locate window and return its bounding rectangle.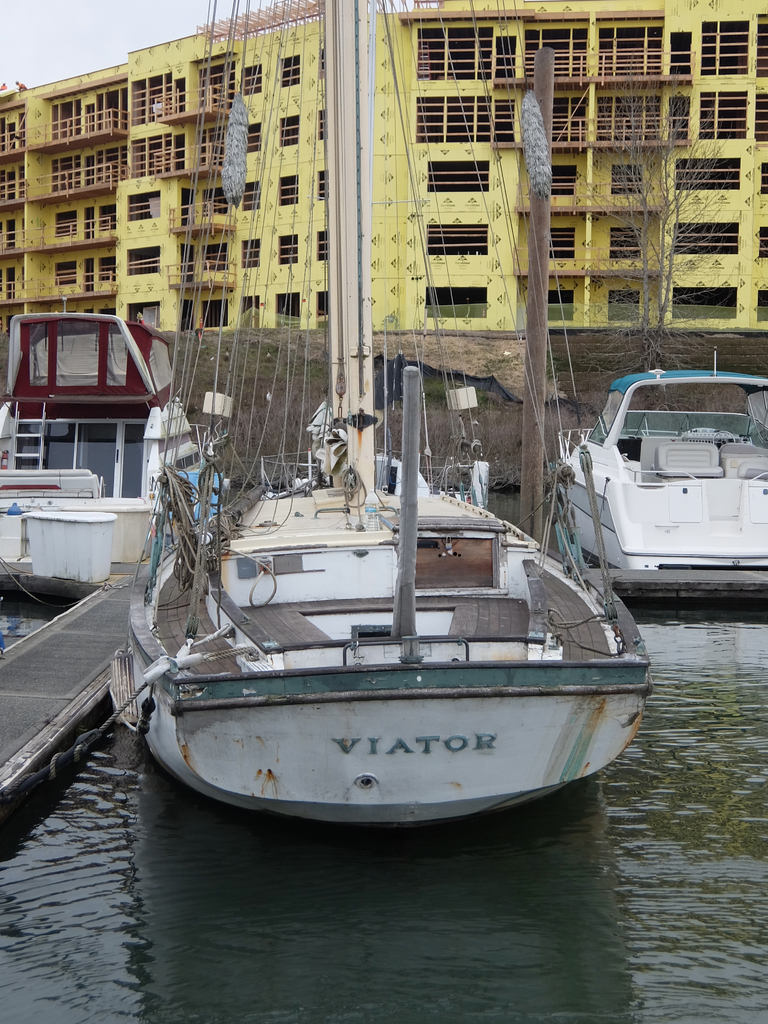
[x1=670, y1=285, x2=737, y2=317].
